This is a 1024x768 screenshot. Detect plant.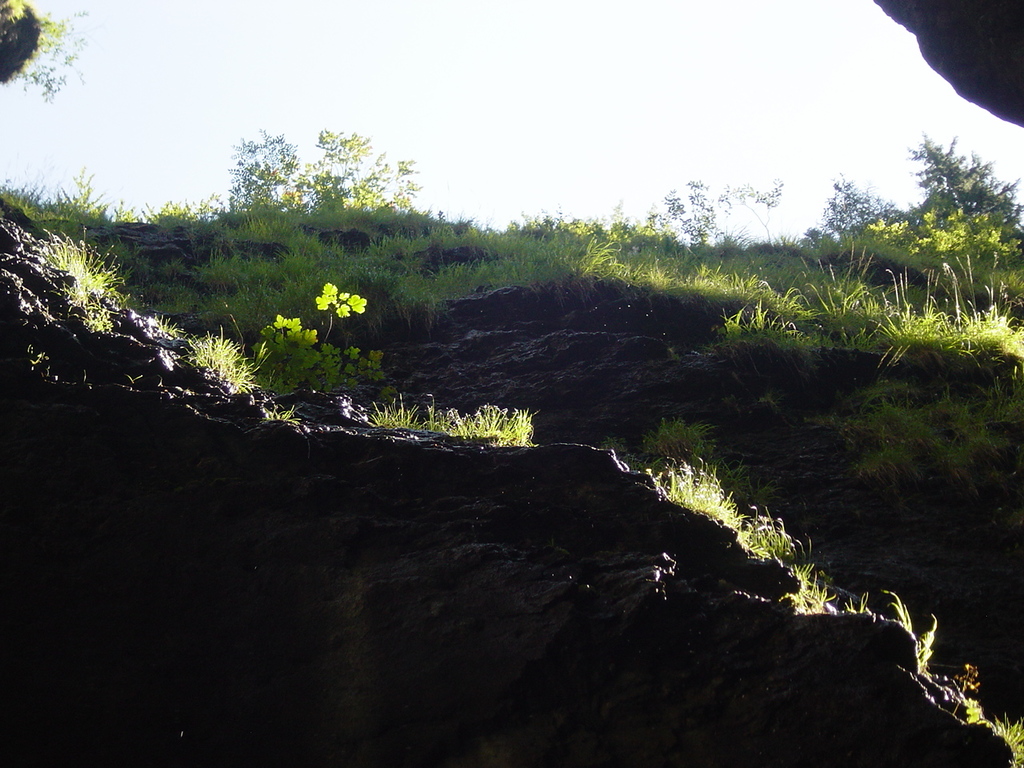
x1=644 y1=178 x2=788 y2=258.
